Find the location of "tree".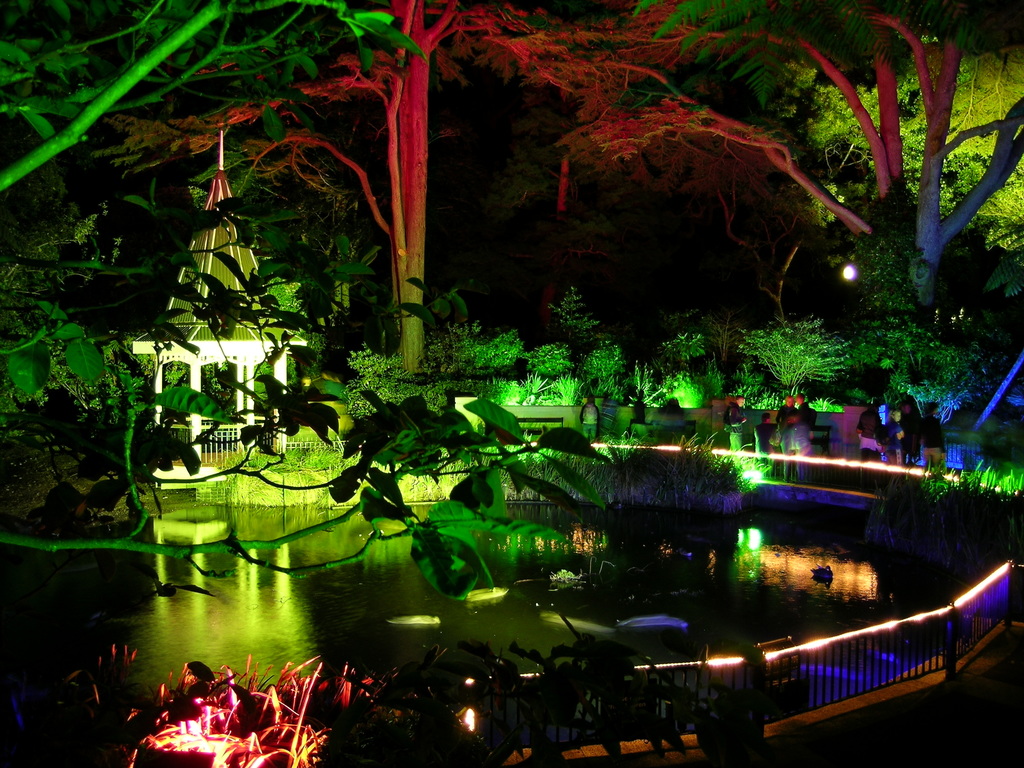
Location: rect(636, 13, 1011, 413).
